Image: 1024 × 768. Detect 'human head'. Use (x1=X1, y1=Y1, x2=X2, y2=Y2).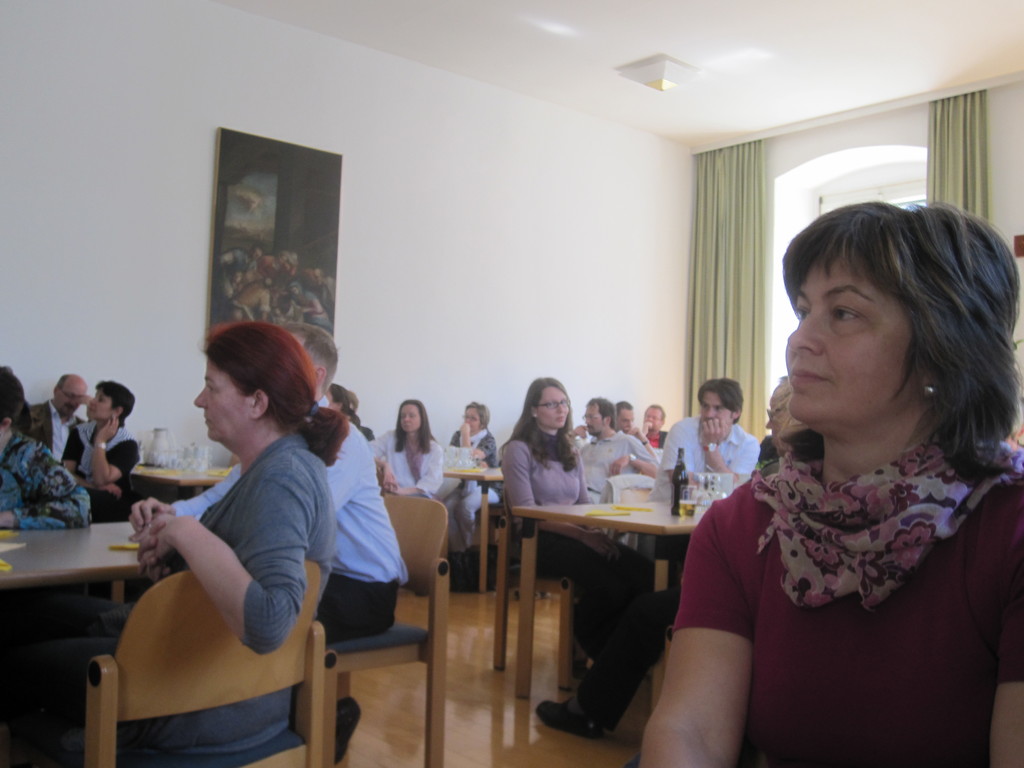
(x1=461, y1=400, x2=493, y2=431).
